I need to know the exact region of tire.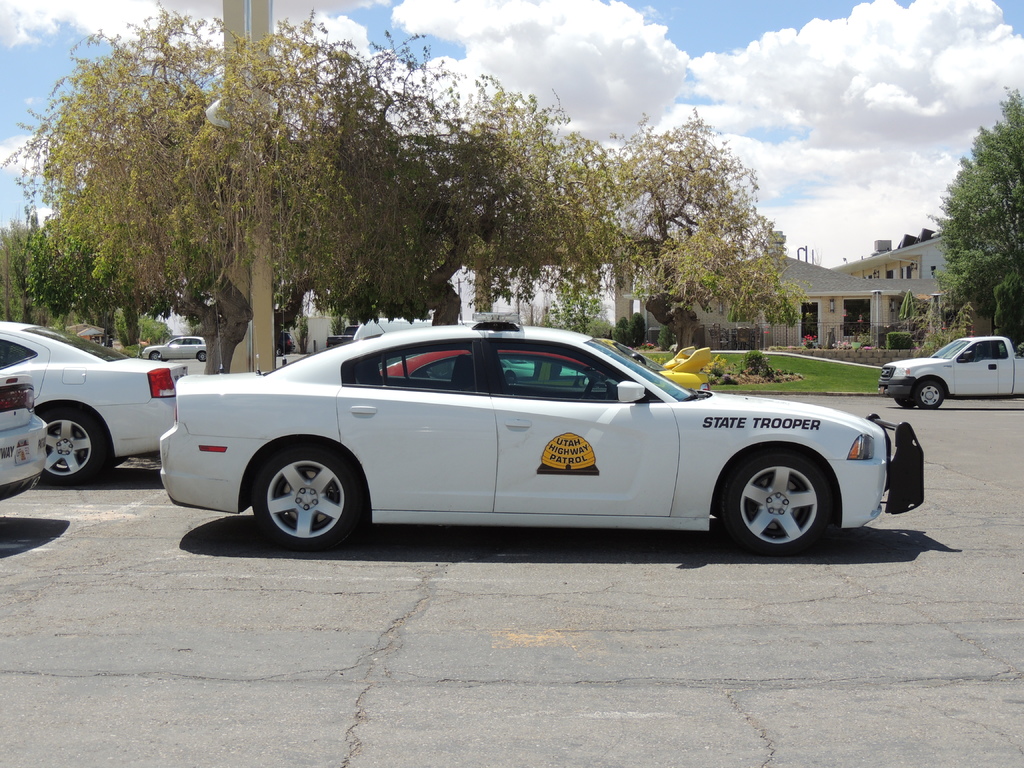
Region: {"x1": 726, "y1": 450, "x2": 837, "y2": 557}.
